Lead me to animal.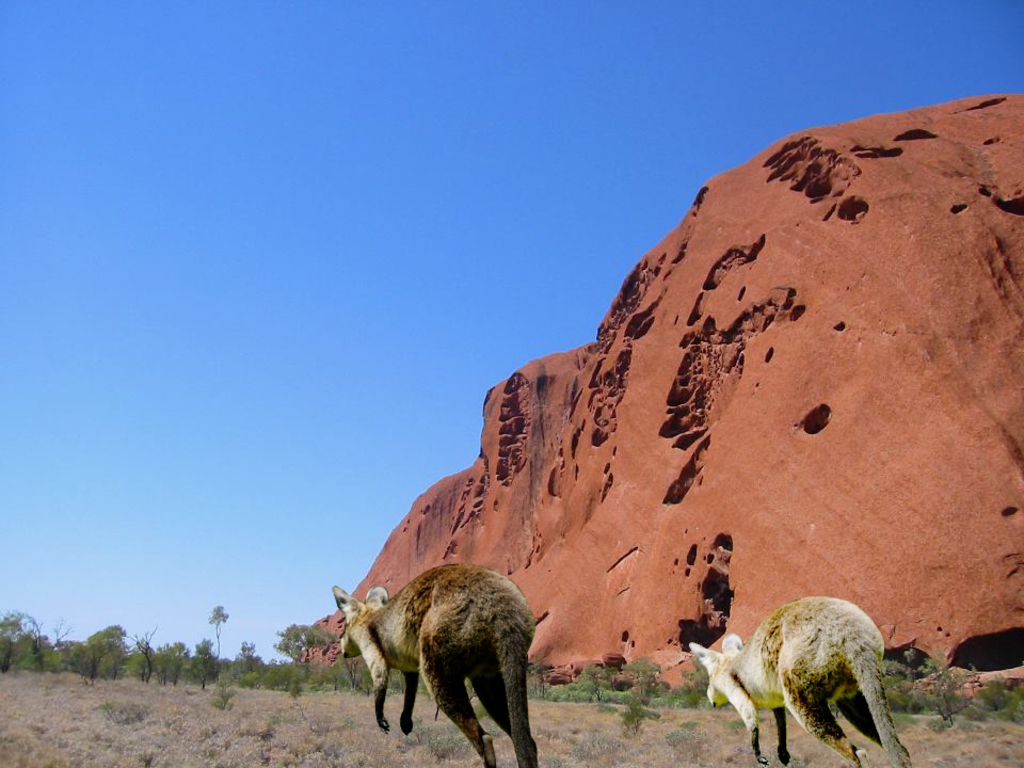
Lead to x1=332 y1=567 x2=541 y2=767.
